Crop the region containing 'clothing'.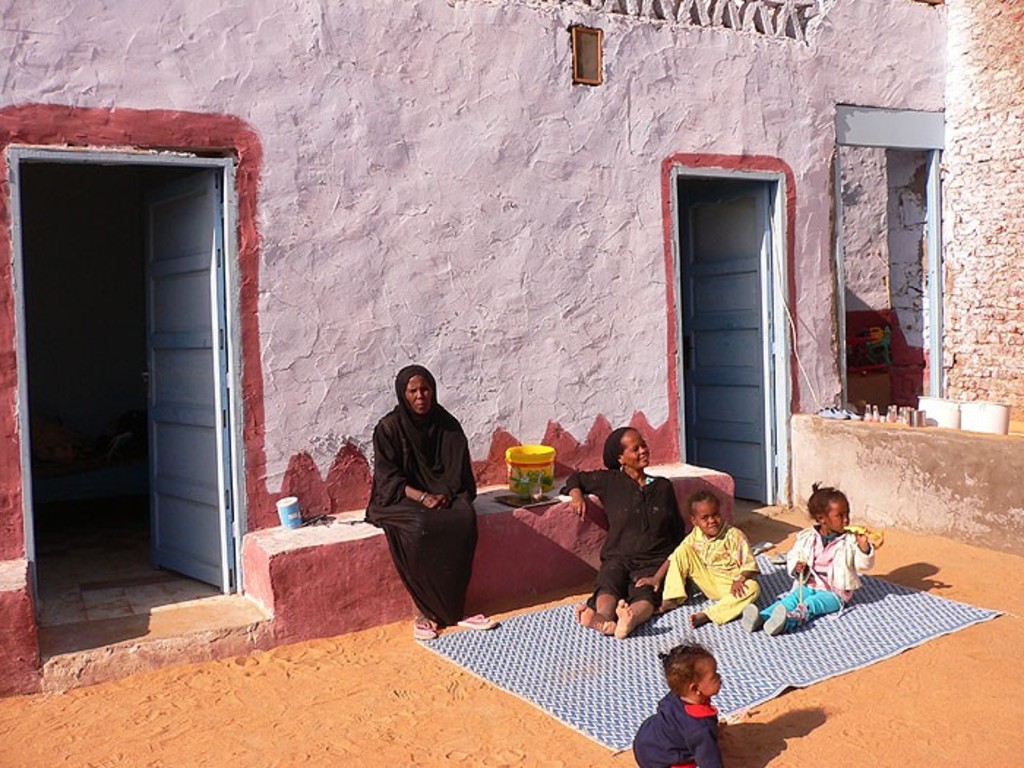
Crop region: <region>633, 699, 721, 767</region>.
